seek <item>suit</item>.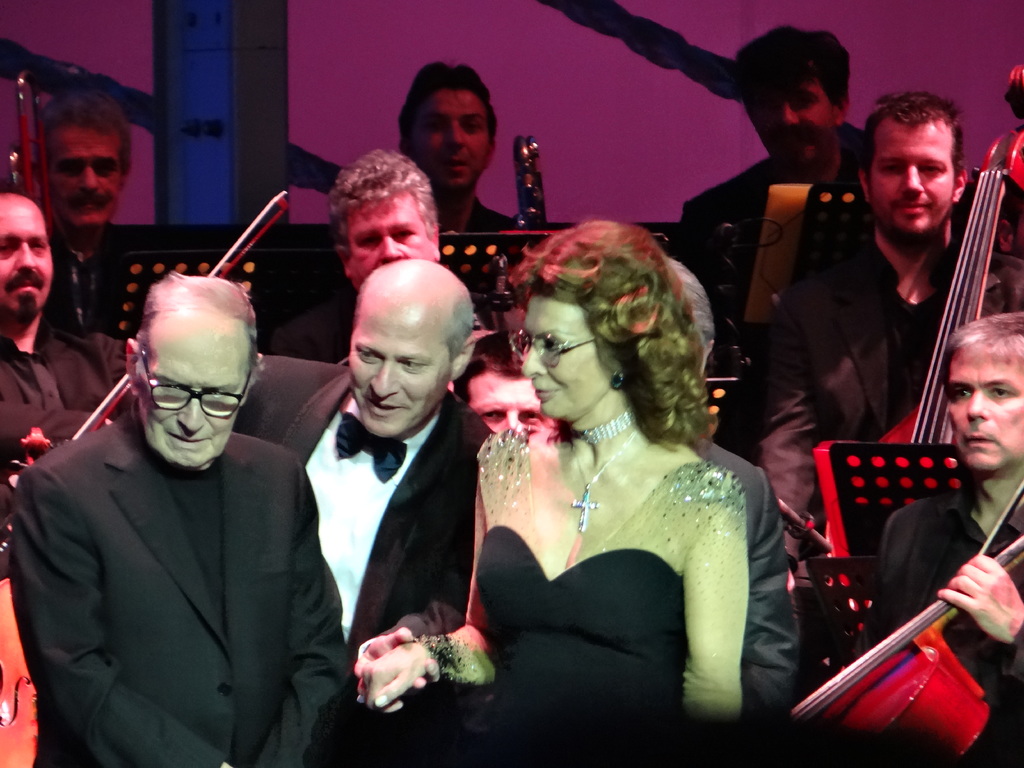
region(875, 483, 1023, 703).
